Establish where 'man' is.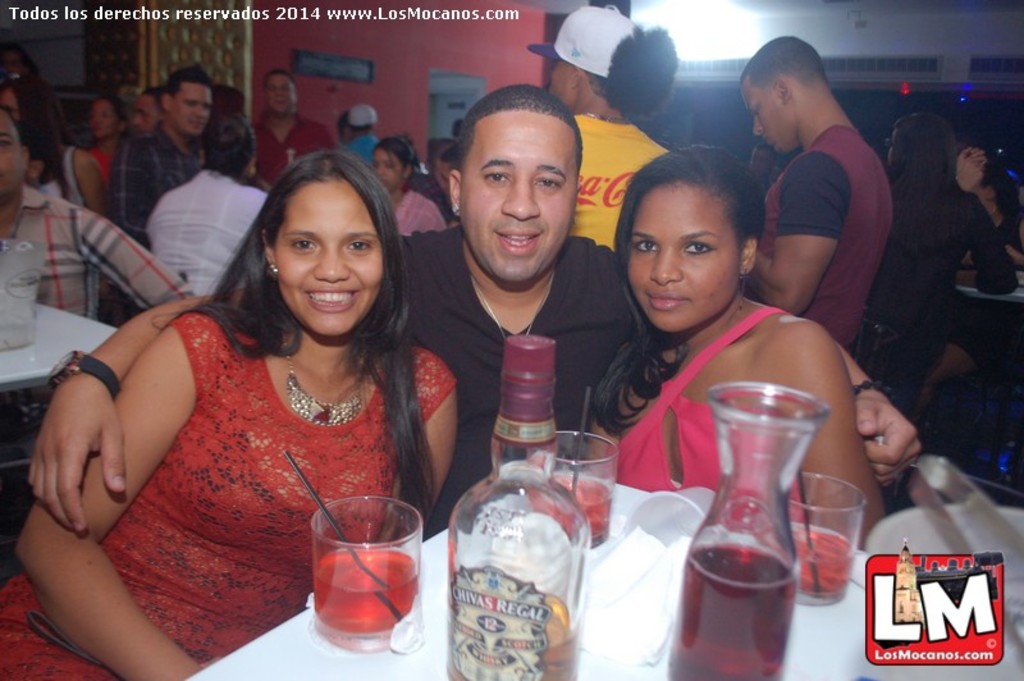
Established at x1=109, y1=65, x2=216, y2=329.
